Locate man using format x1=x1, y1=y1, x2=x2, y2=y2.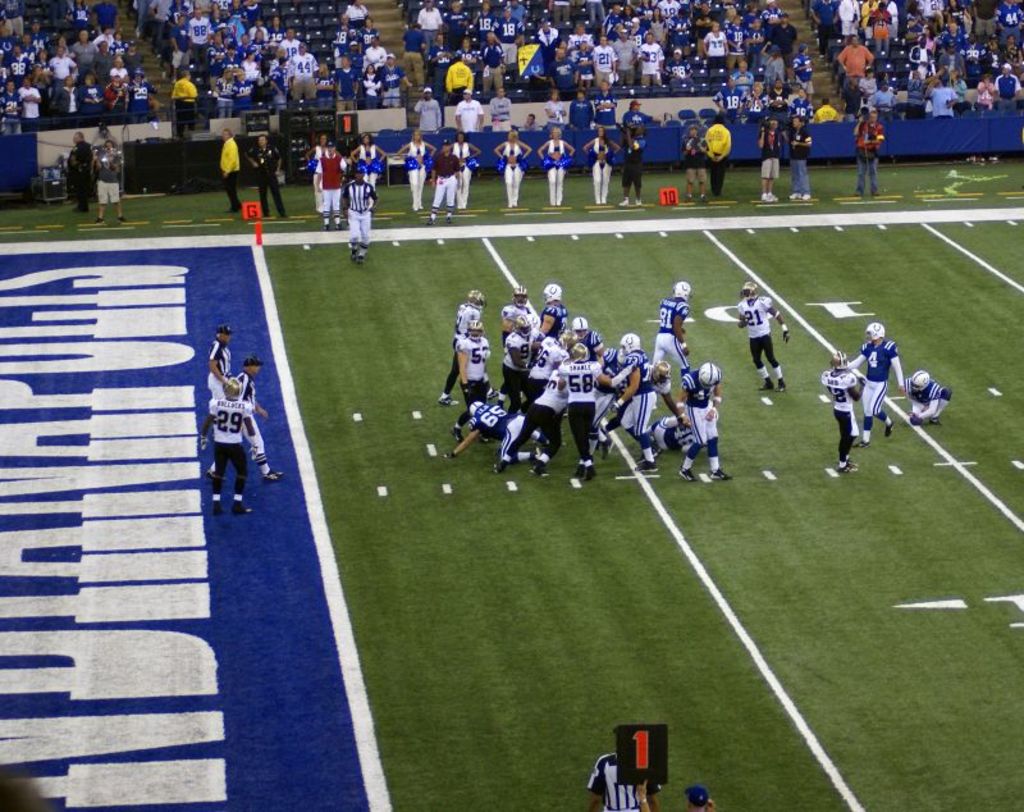
x1=724, y1=3, x2=735, y2=19.
